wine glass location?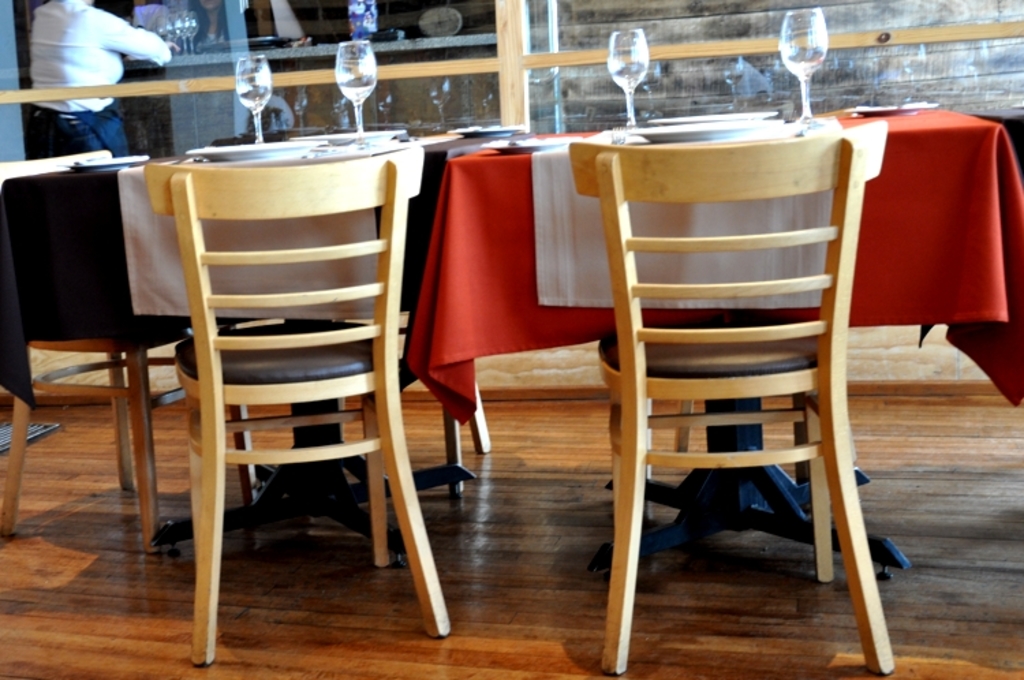
[left=605, top=30, right=654, bottom=126]
